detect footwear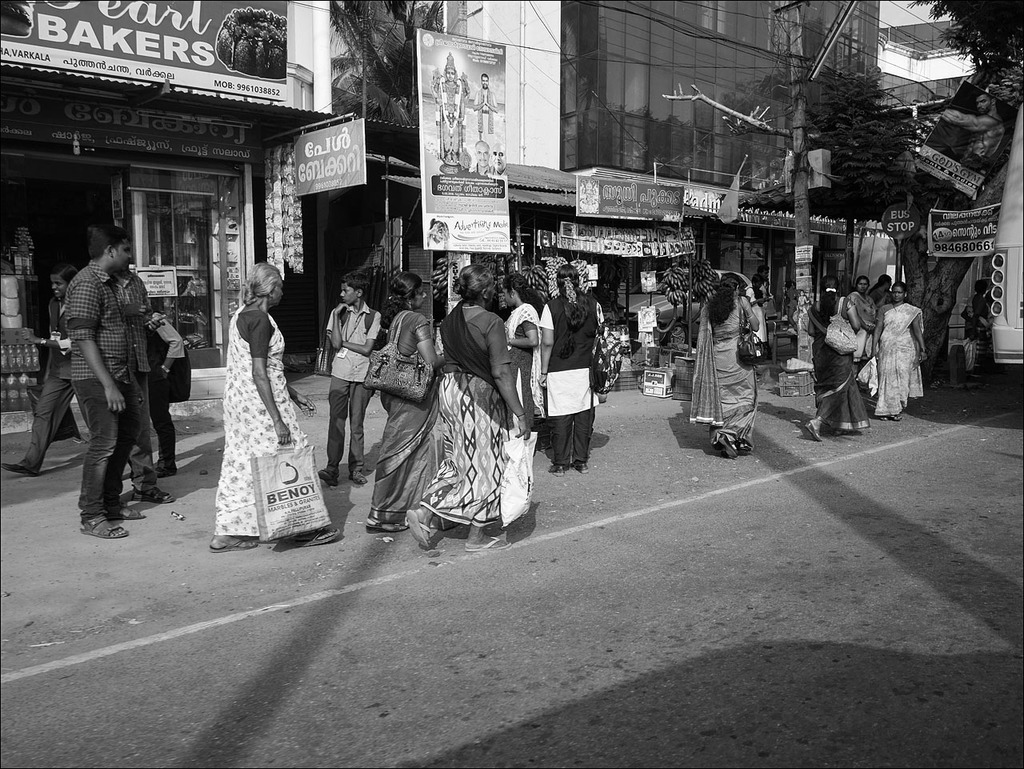
x1=133 y1=483 x2=174 y2=507
